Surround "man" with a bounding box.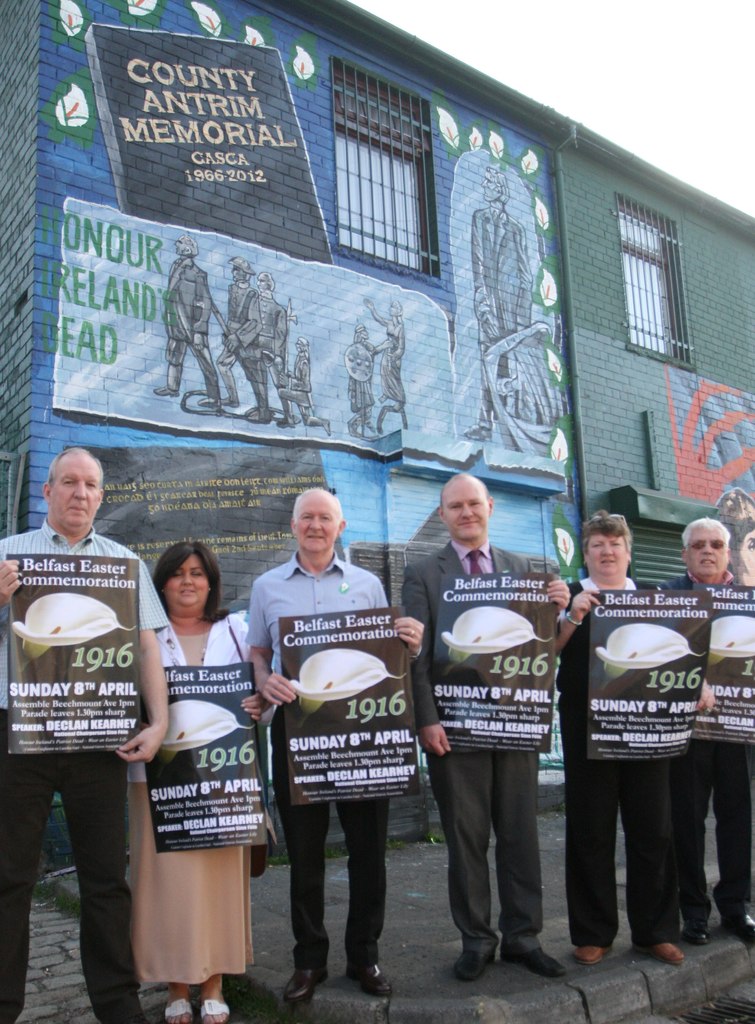
detection(0, 449, 173, 1023).
